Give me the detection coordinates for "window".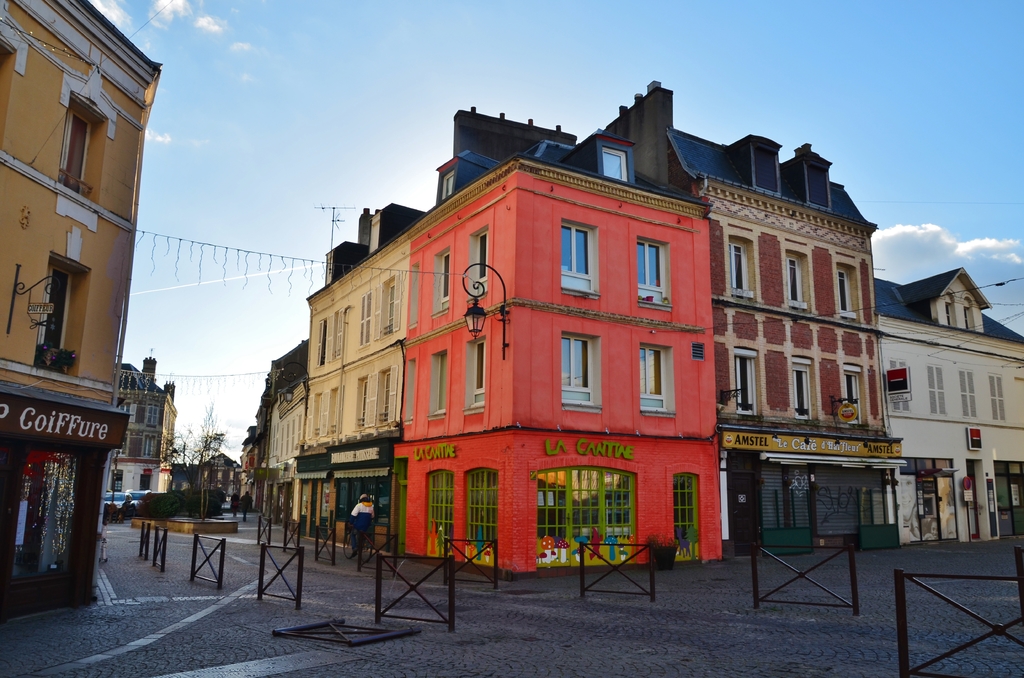
[x1=956, y1=379, x2=985, y2=419].
